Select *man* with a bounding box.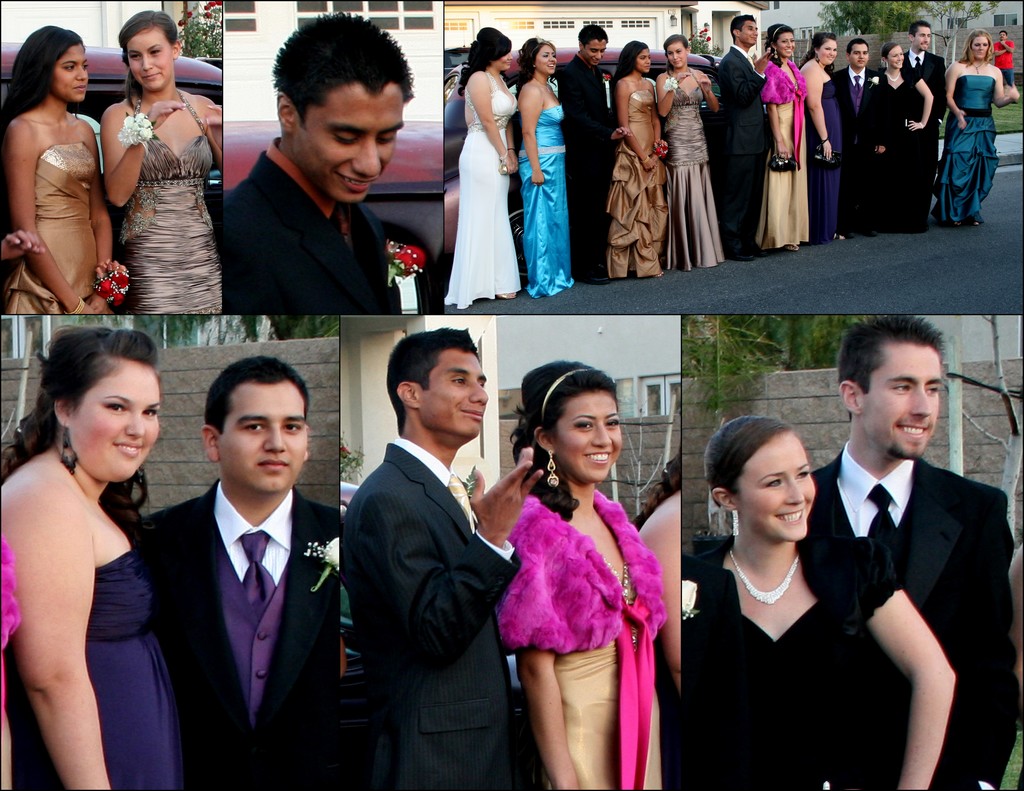
left=791, top=272, right=1005, bottom=788.
